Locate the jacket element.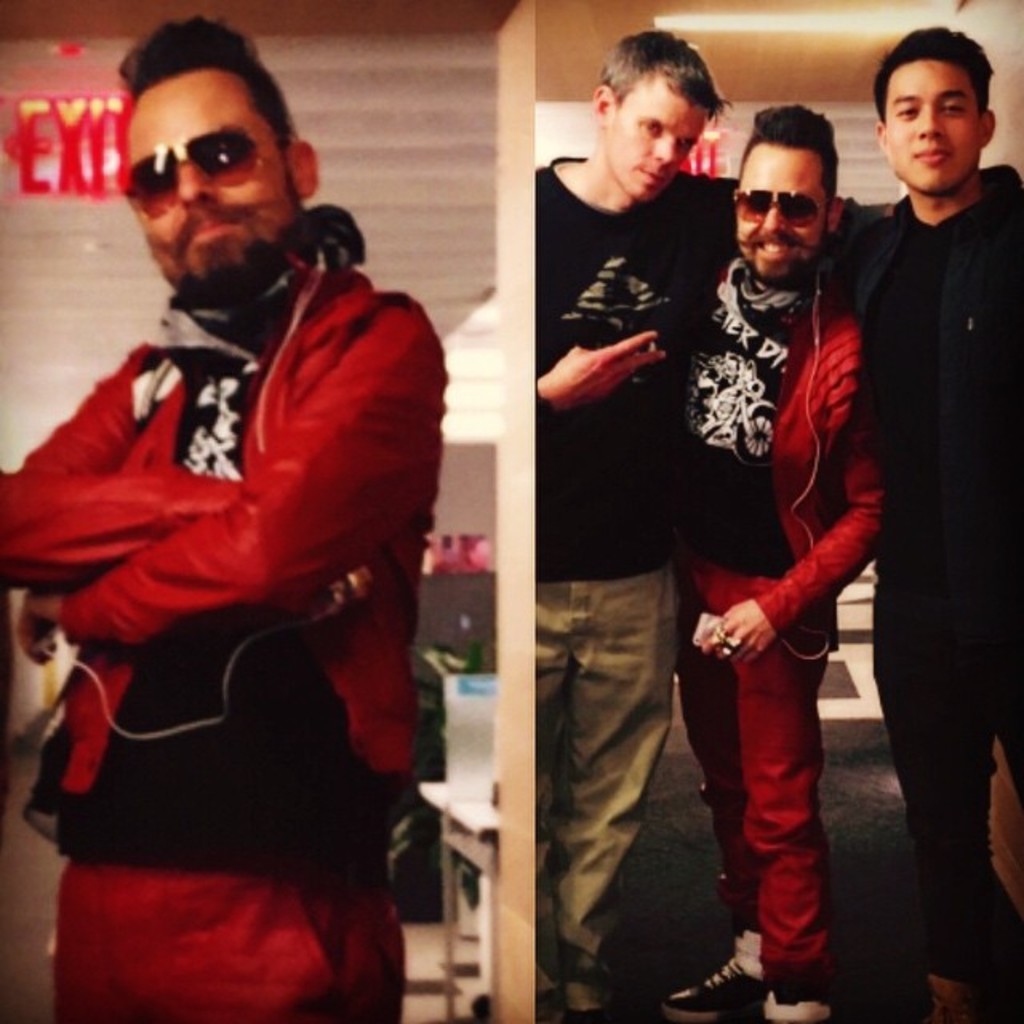
Element bbox: pyautogui.locateOnScreen(10, 189, 443, 819).
